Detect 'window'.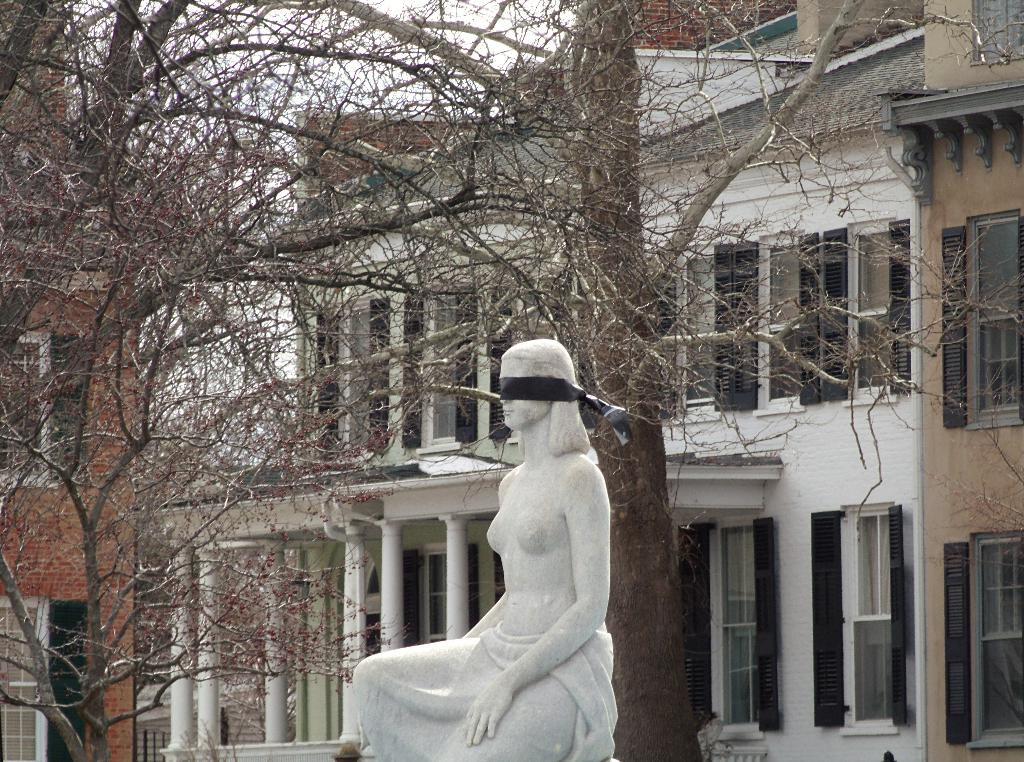
Detected at box=[945, 205, 1023, 443].
